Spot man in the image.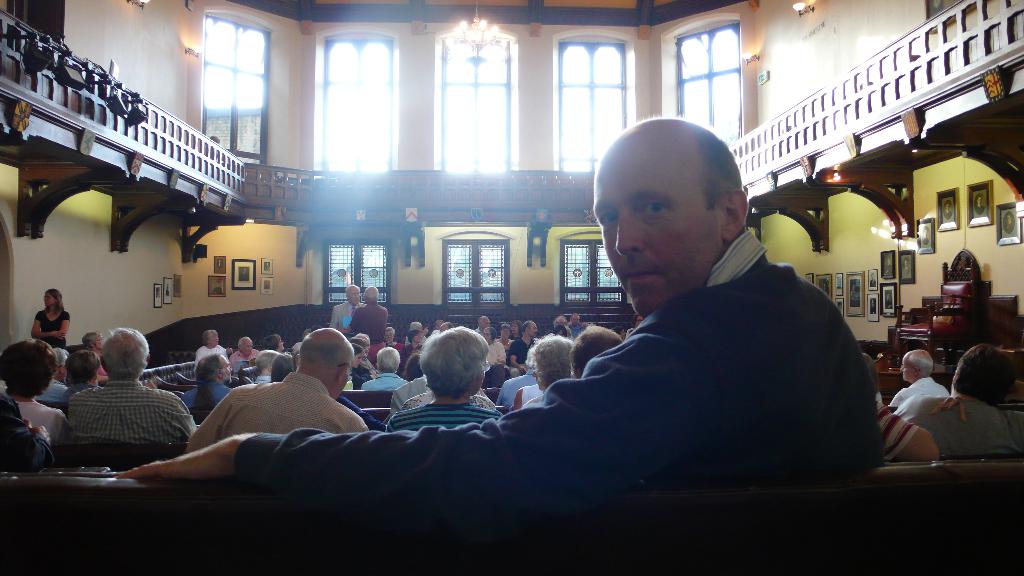
man found at {"x1": 388, "y1": 374, "x2": 429, "y2": 415}.
